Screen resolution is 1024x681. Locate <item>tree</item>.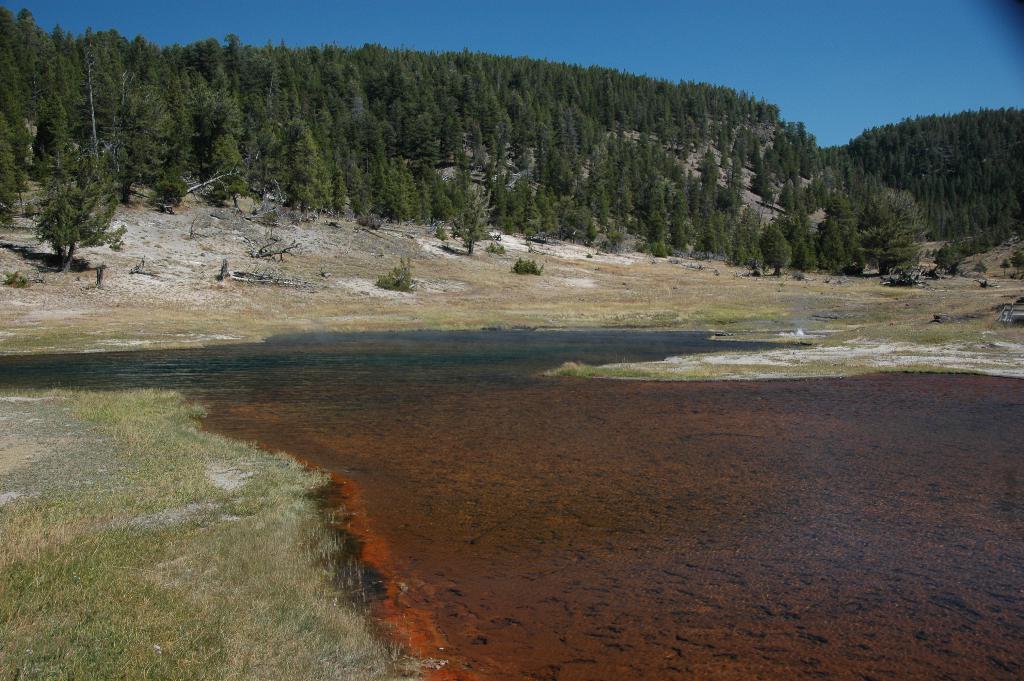
{"left": 269, "top": 45, "right": 309, "bottom": 103}.
